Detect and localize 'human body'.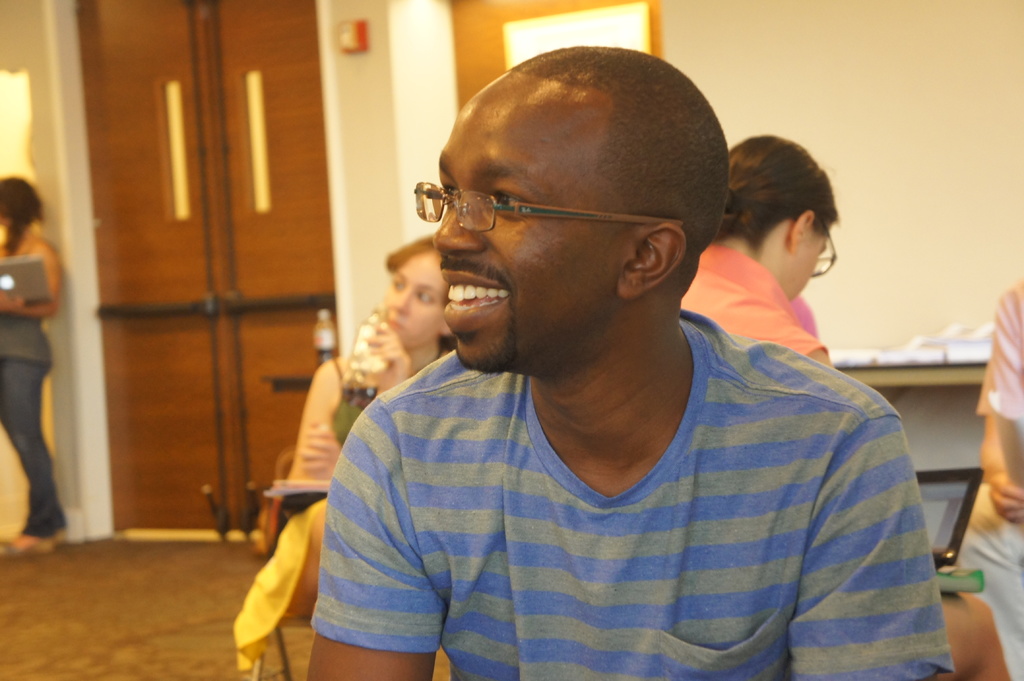
Localized at 0/229/65/554.
